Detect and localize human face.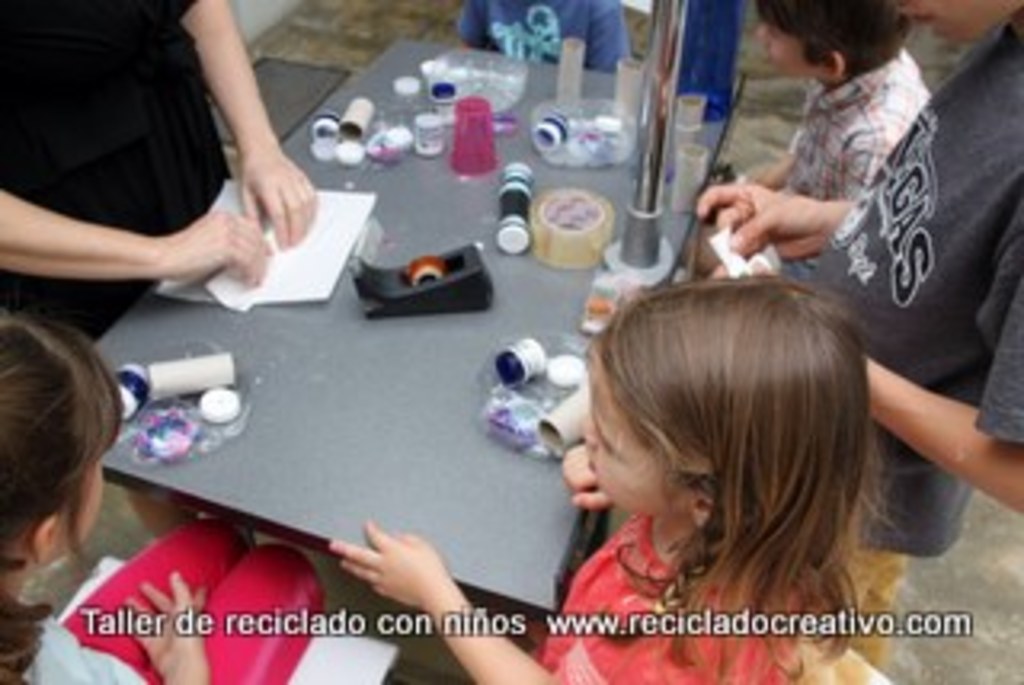
Localized at x1=886 y1=0 x2=1021 y2=45.
